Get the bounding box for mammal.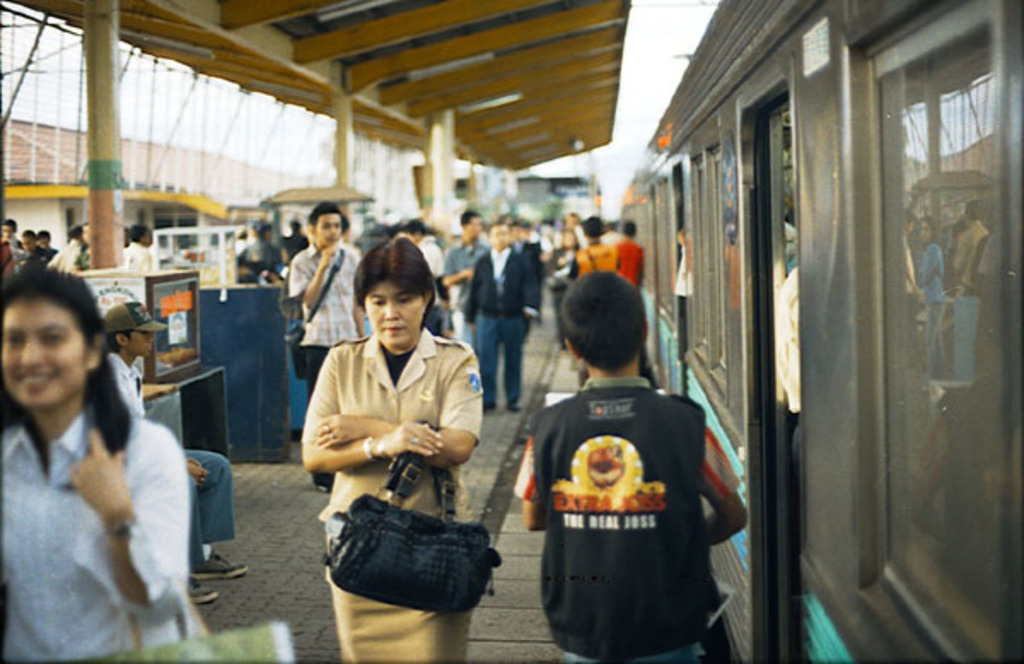
(280, 218, 305, 271).
